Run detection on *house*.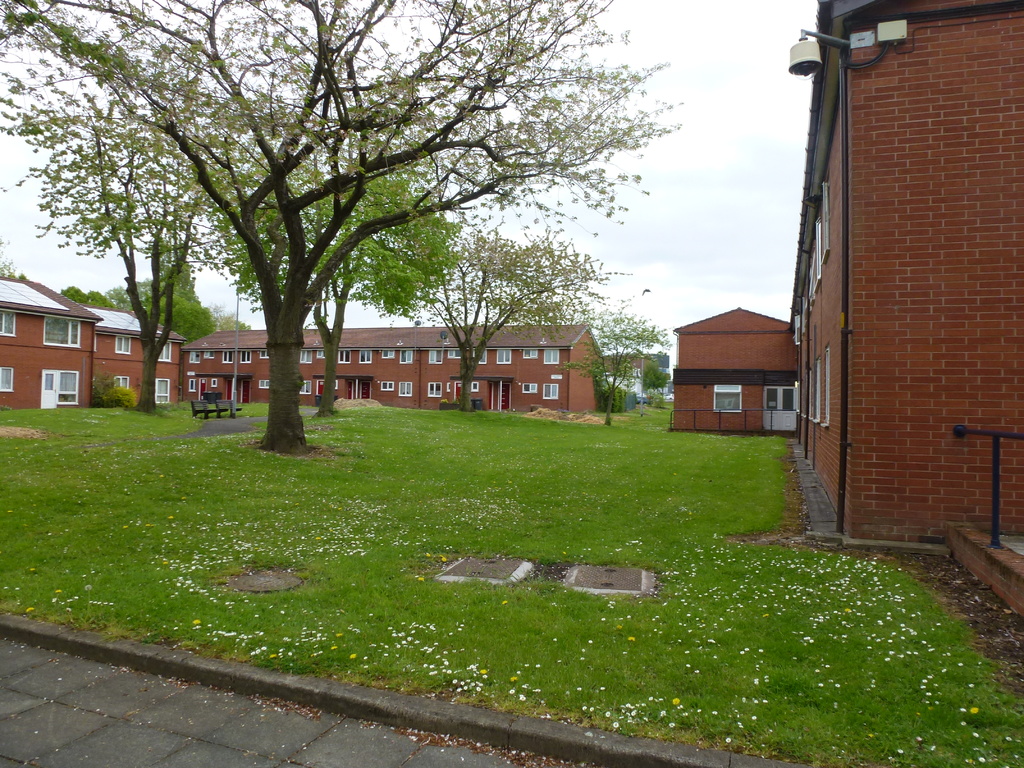
Result: bbox=[790, 0, 1023, 547].
